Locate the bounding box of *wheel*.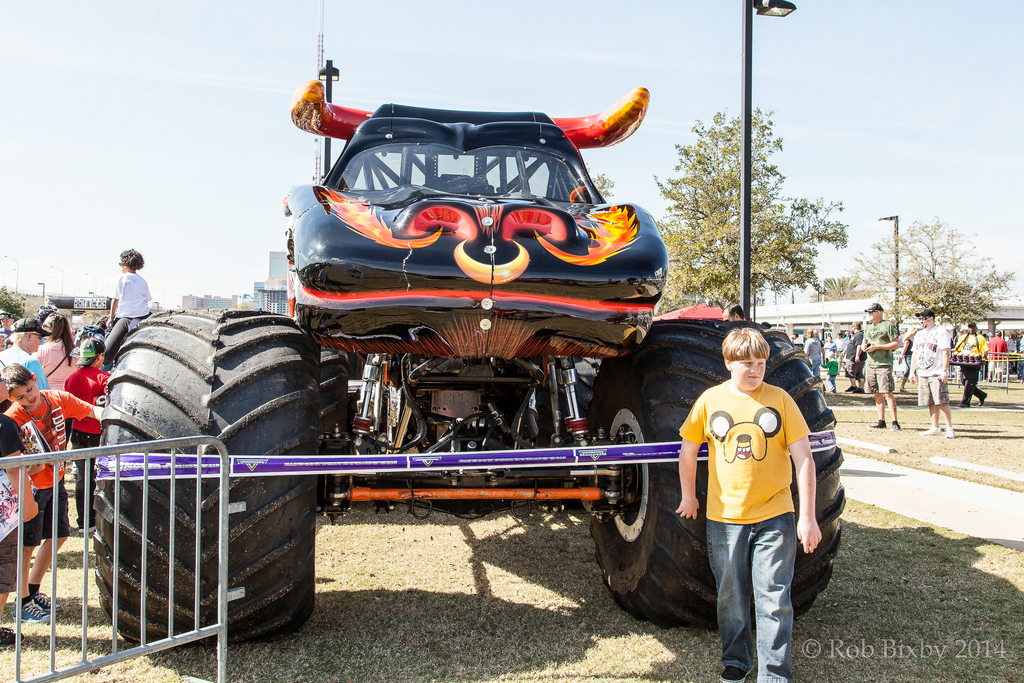
Bounding box: {"left": 316, "top": 342, "right": 345, "bottom": 443}.
